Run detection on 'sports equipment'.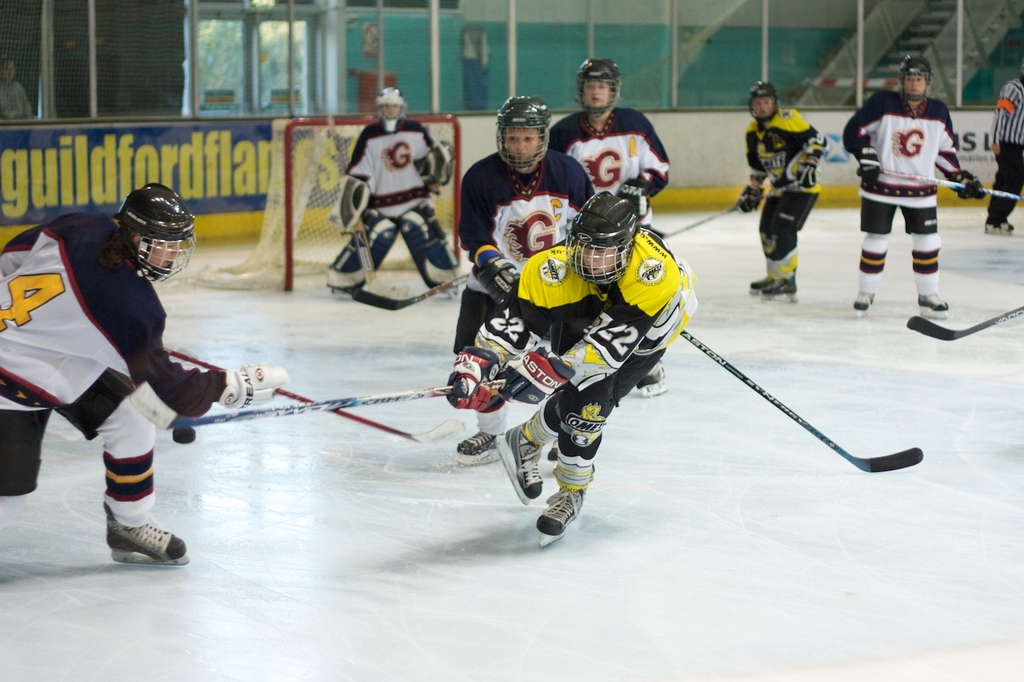
Result: [x1=735, y1=183, x2=767, y2=216].
